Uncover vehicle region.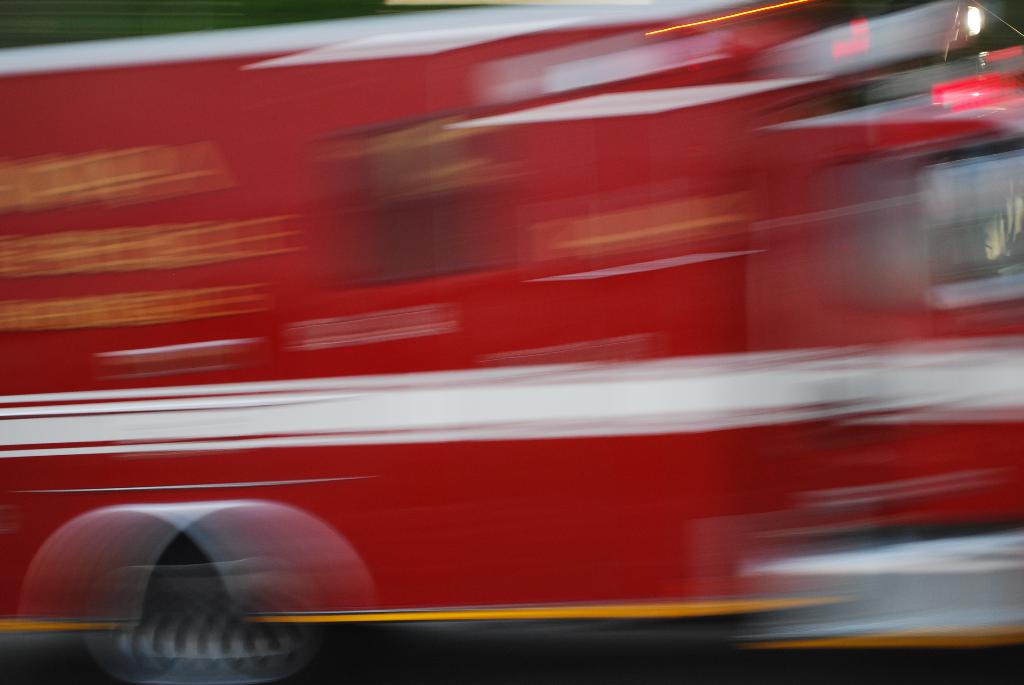
Uncovered: {"x1": 65, "y1": 45, "x2": 1003, "y2": 684}.
